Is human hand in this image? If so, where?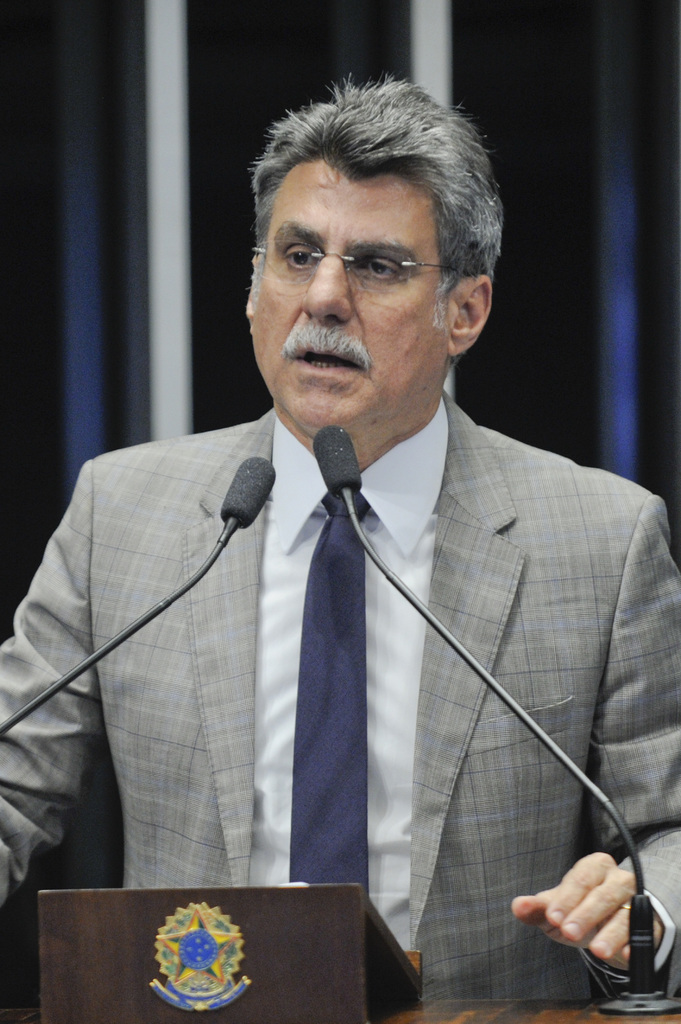
Yes, at Rect(513, 842, 645, 965).
